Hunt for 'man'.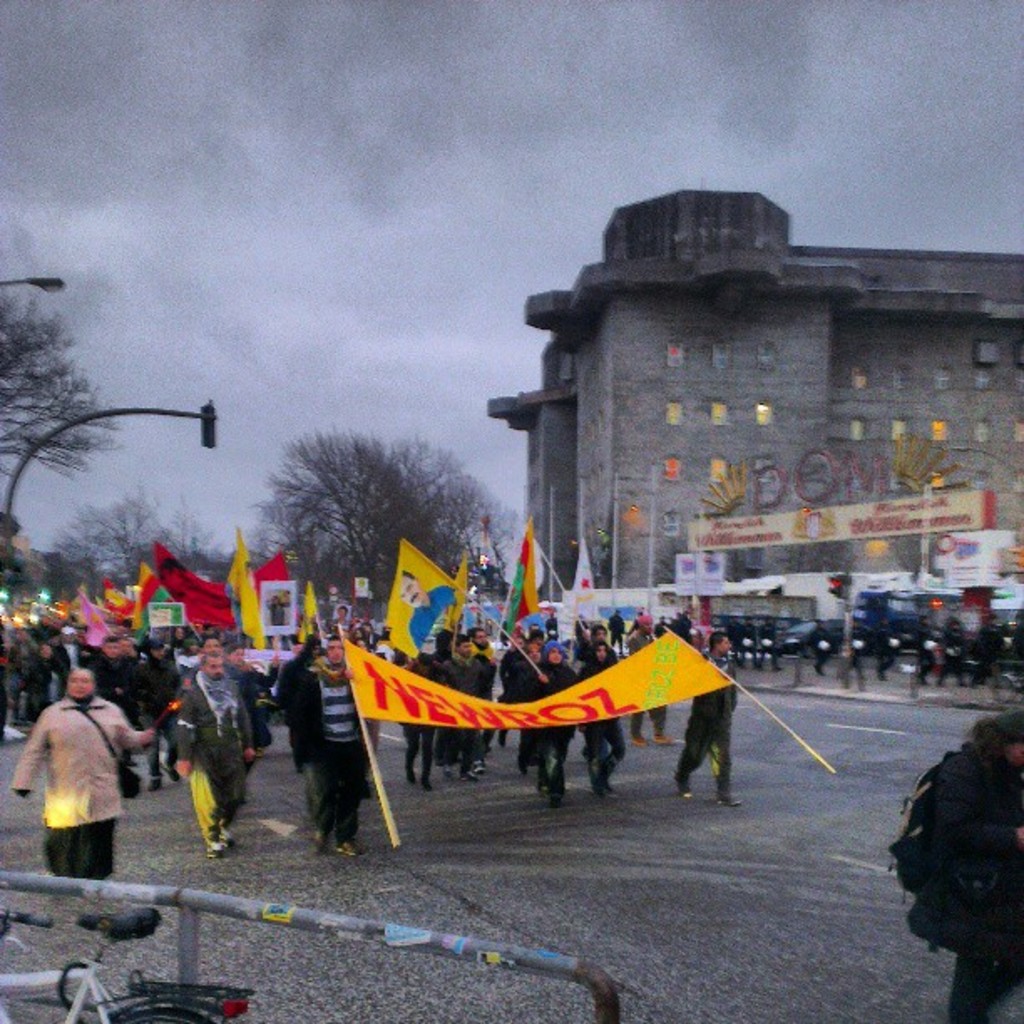
Hunted down at 671:631:740:813.
